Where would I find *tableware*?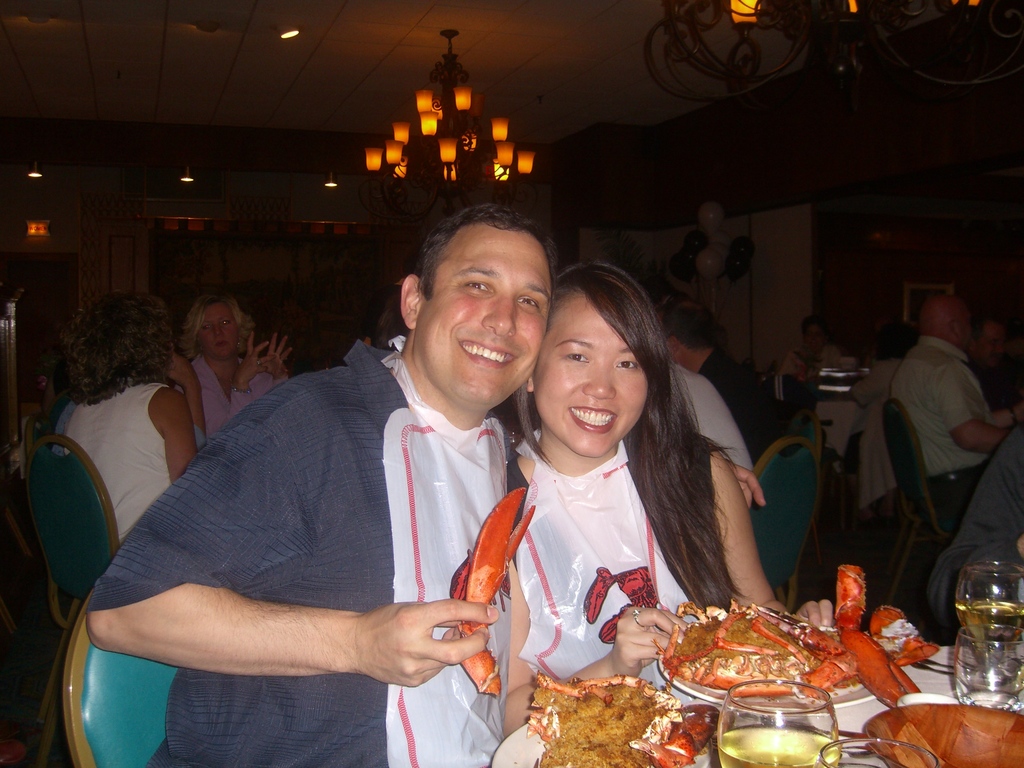
At 657 637 883 710.
